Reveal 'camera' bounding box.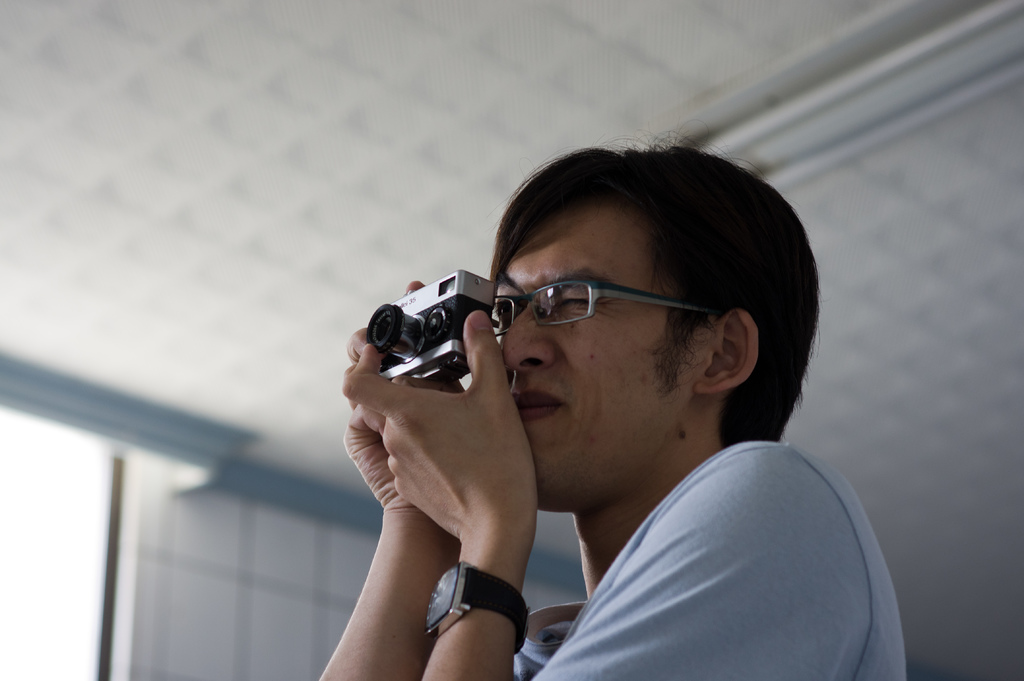
Revealed: box(367, 273, 473, 393).
